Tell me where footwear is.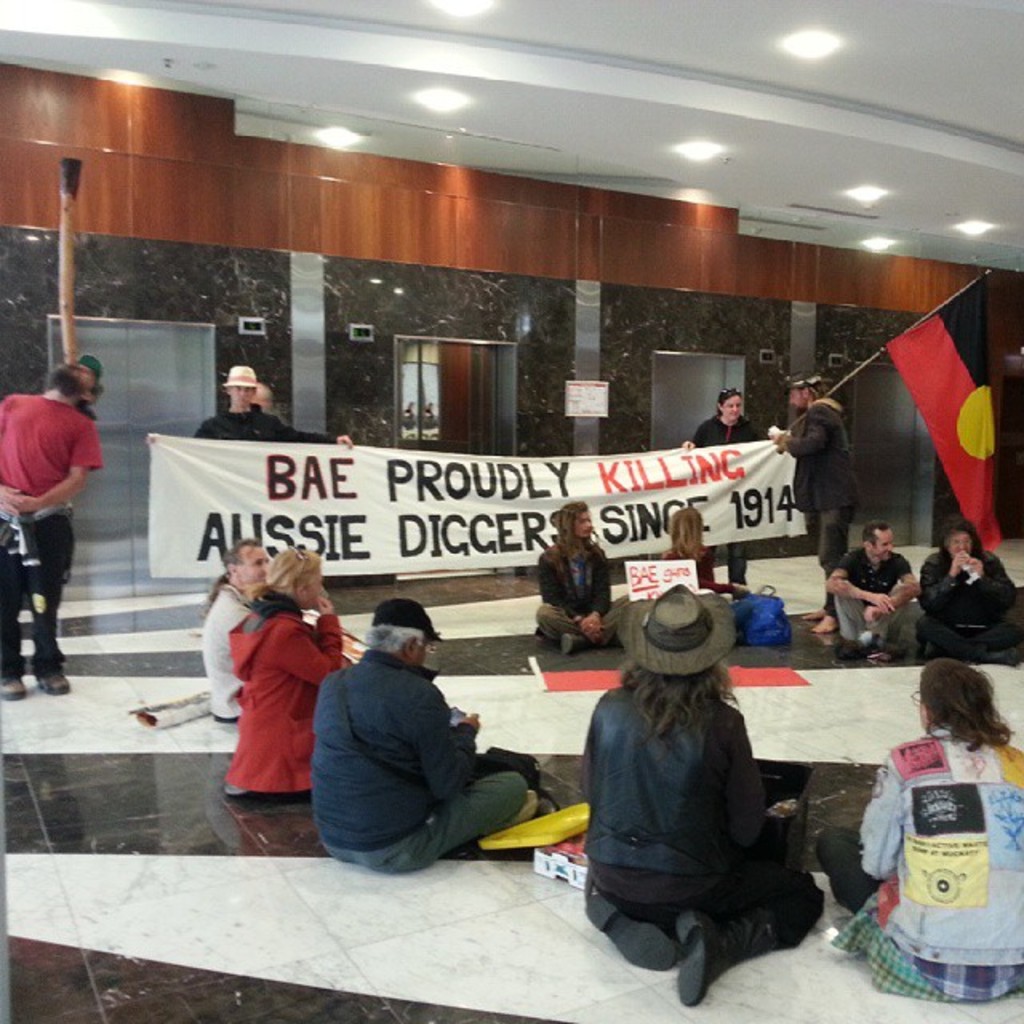
footwear is at left=584, top=888, right=680, bottom=971.
